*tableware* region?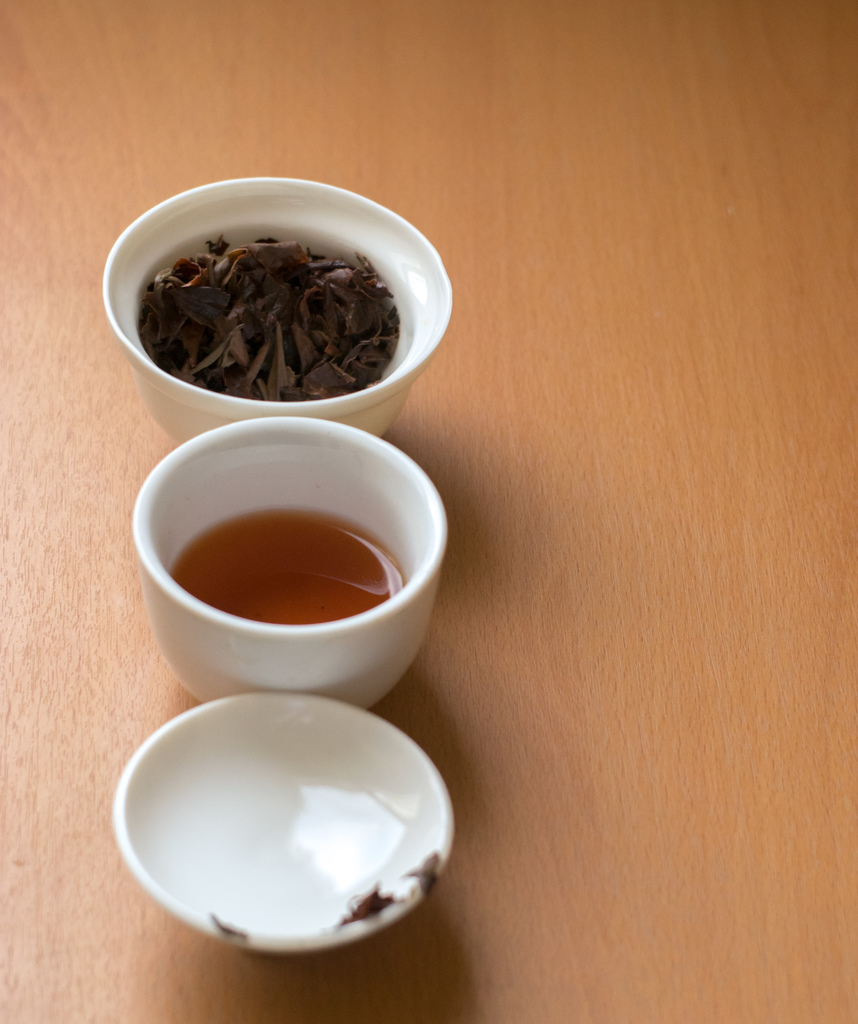
(86,675,465,947)
